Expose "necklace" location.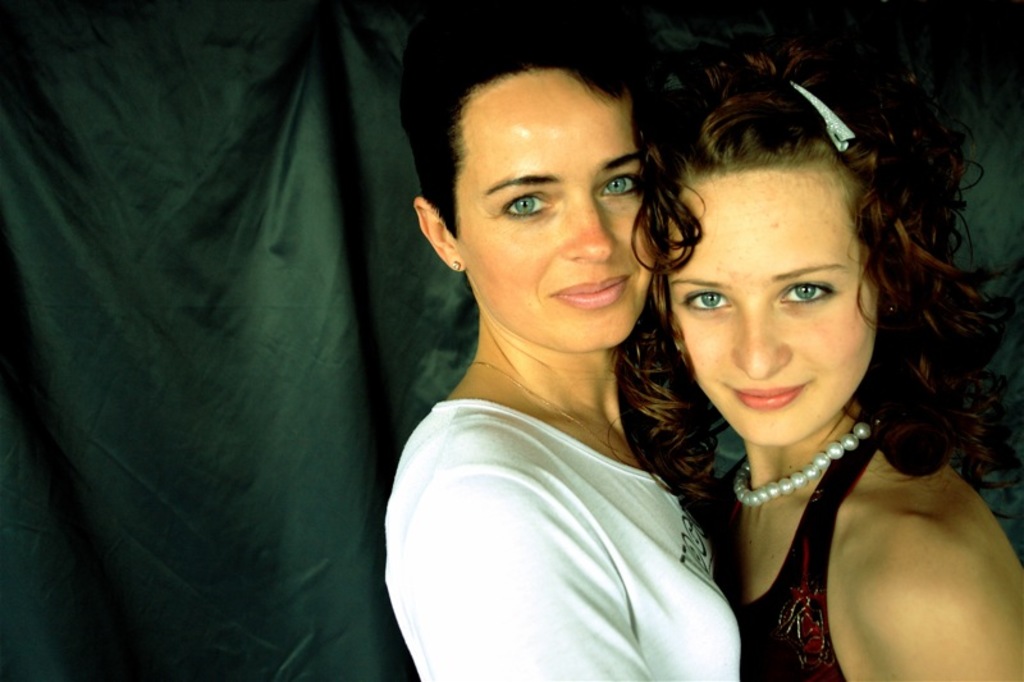
Exposed at region(471, 357, 637, 458).
